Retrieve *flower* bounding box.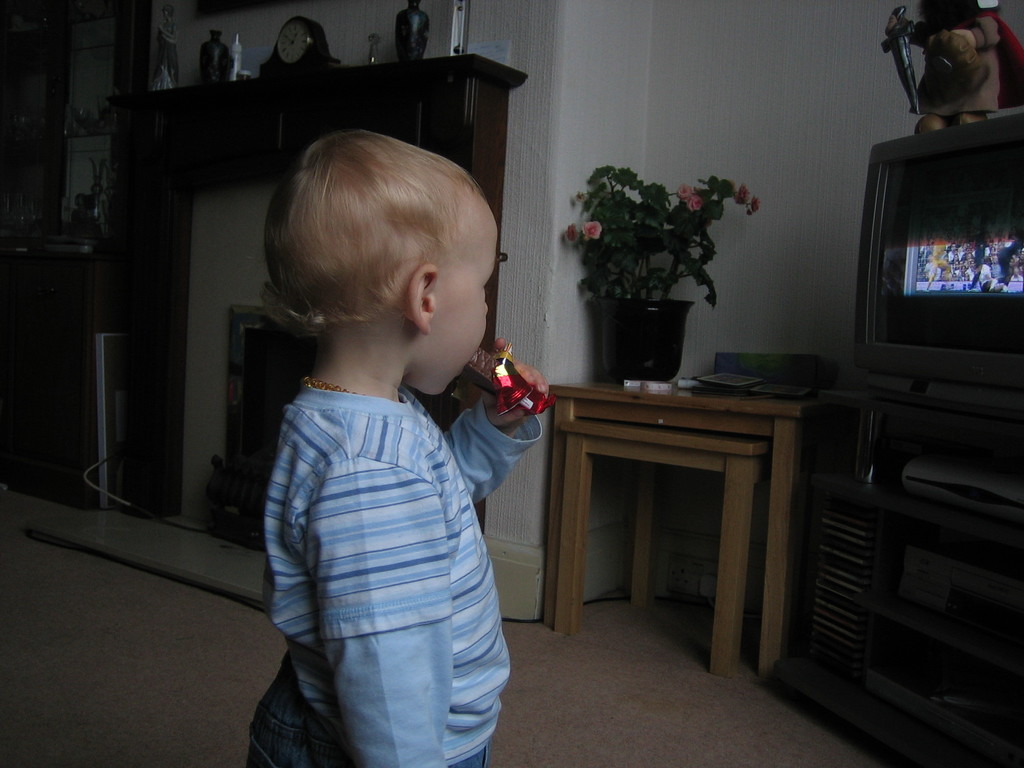
Bounding box: box=[565, 223, 575, 243].
